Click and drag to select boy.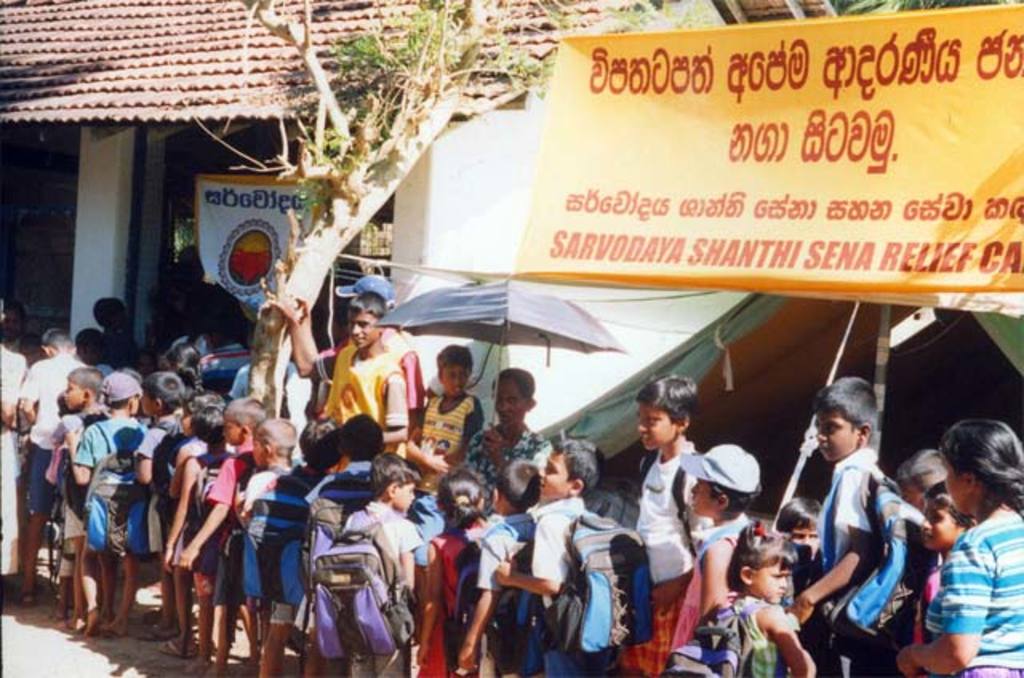
Selection: box=[304, 411, 387, 676].
